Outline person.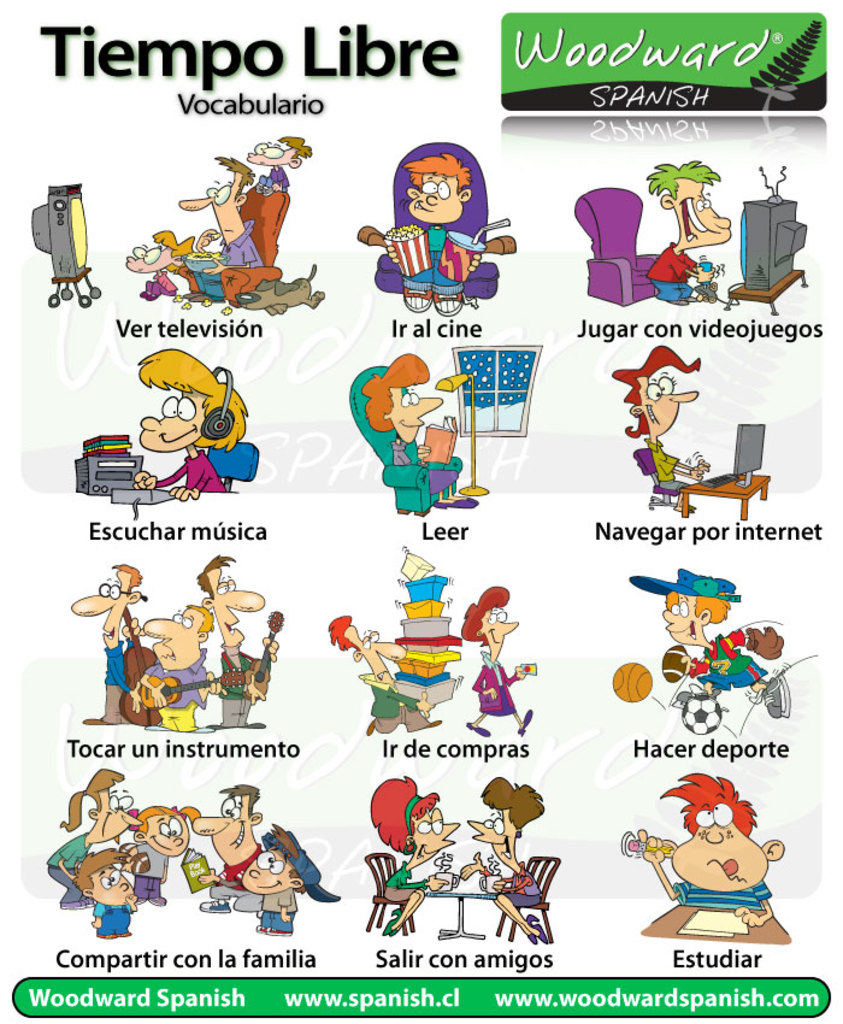
Outline: {"x1": 81, "y1": 837, "x2": 141, "y2": 953}.
